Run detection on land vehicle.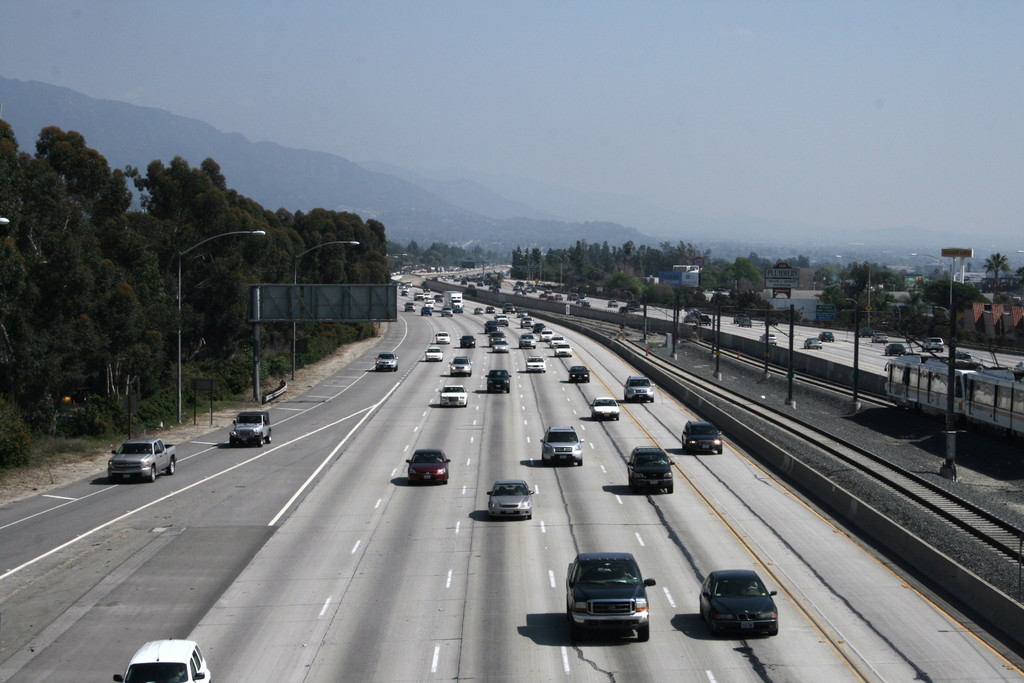
Result: [483,318,500,336].
